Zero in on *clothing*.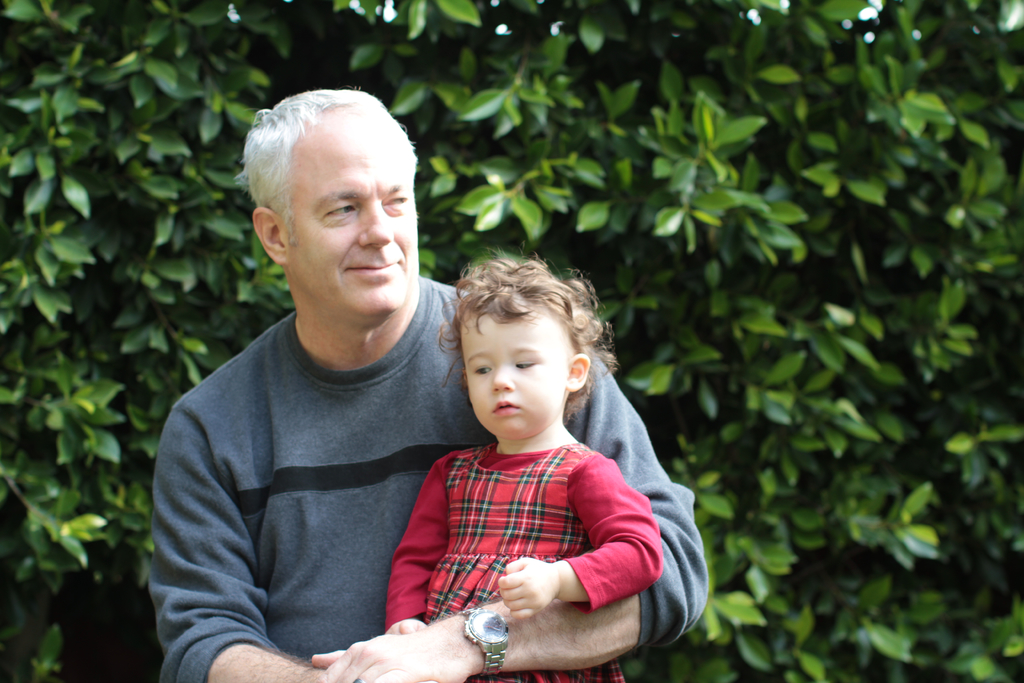
Zeroed in: [left=383, top=434, right=659, bottom=682].
